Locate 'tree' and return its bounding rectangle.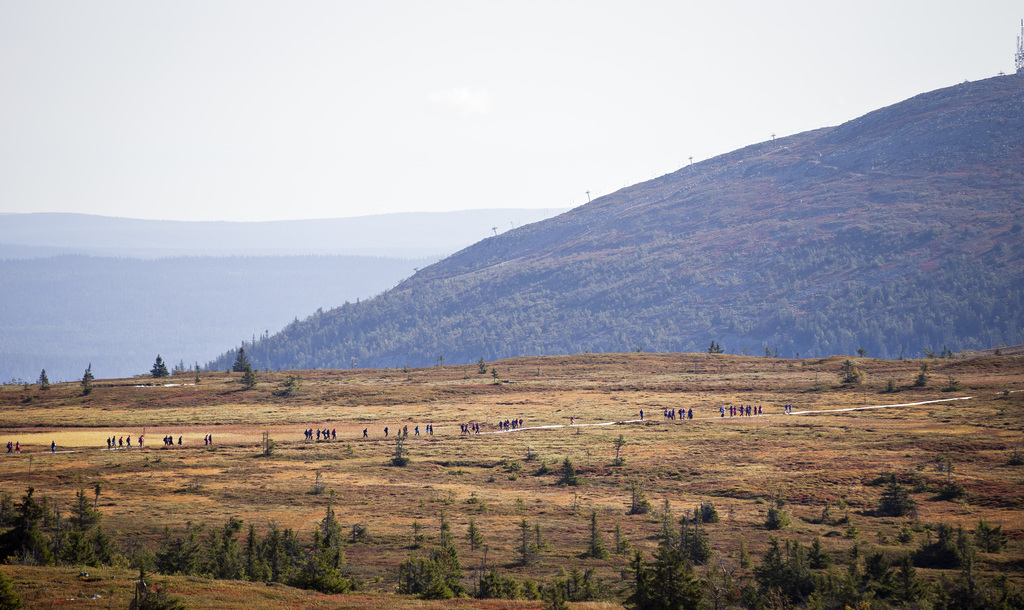
[left=13, top=481, right=39, bottom=562].
